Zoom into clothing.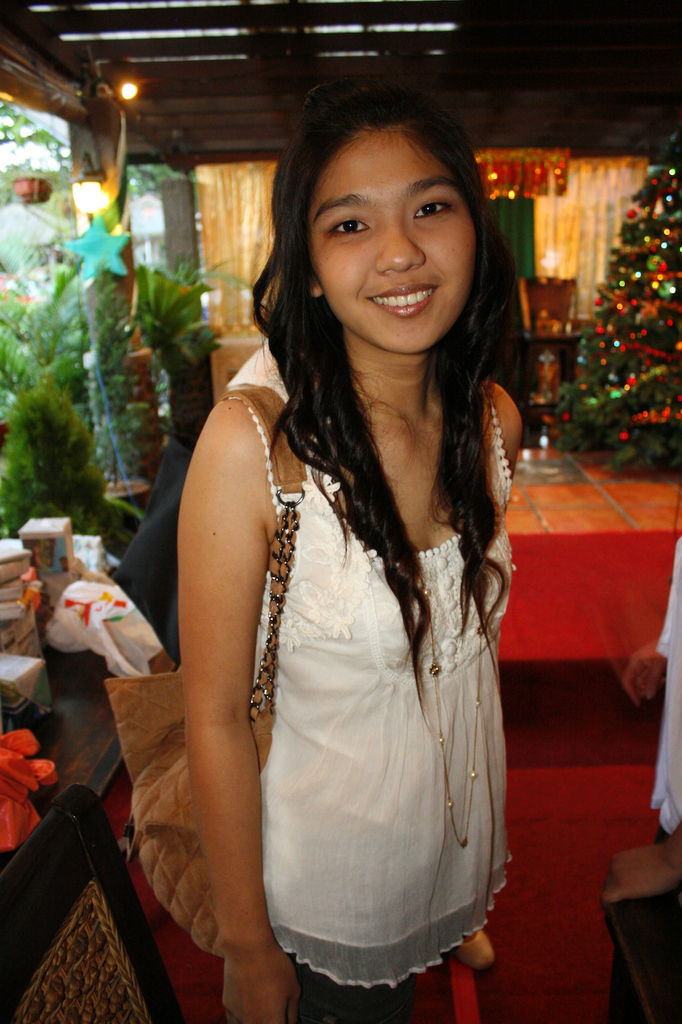
Zoom target: pyautogui.locateOnScreen(199, 346, 521, 922).
